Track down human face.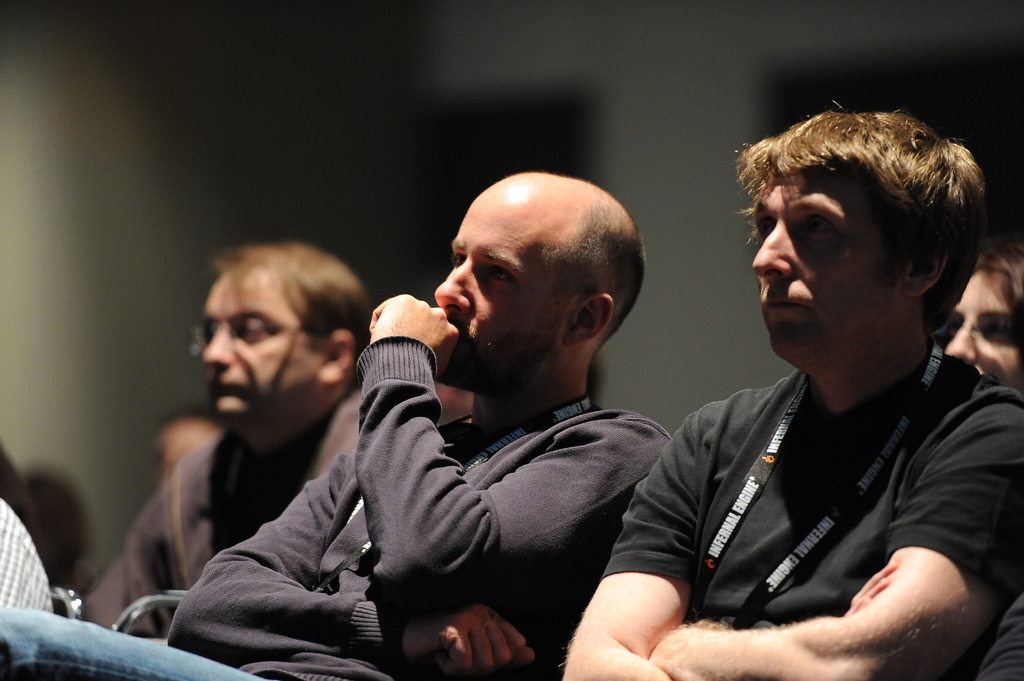
Tracked to <region>427, 191, 556, 396</region>.
